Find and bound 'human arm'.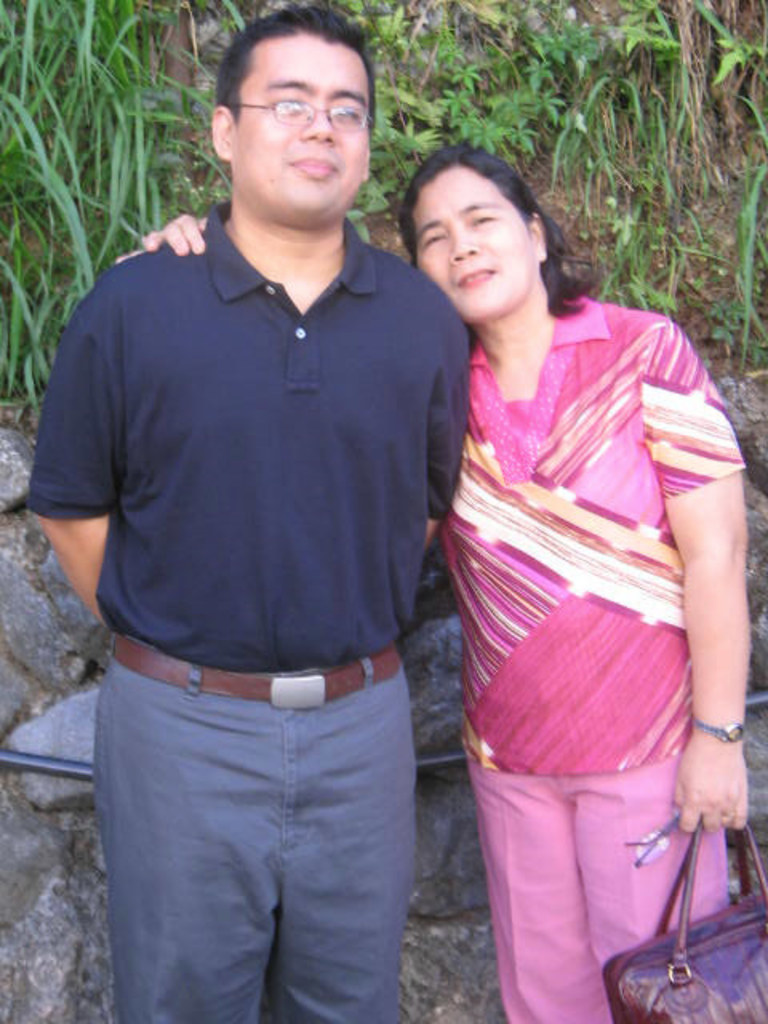
Bound: x1=669, y1=410, x2=757, y2=810.
